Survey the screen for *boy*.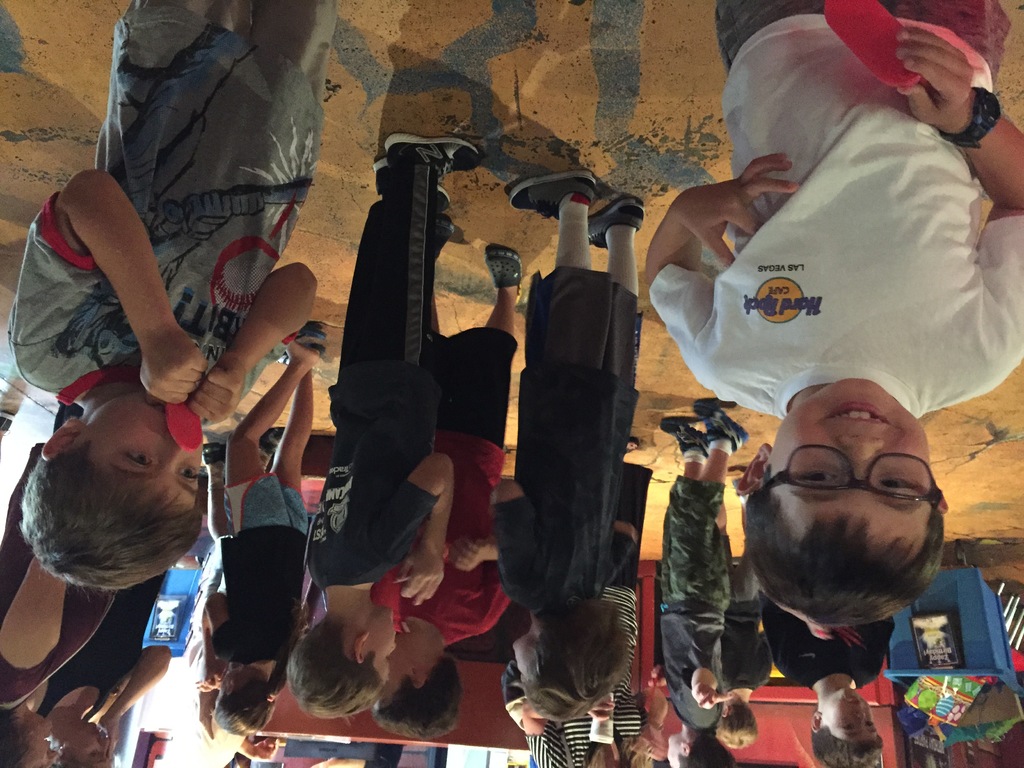
Survey found: x1=641 y1=0 x2=1023 y2=627.
